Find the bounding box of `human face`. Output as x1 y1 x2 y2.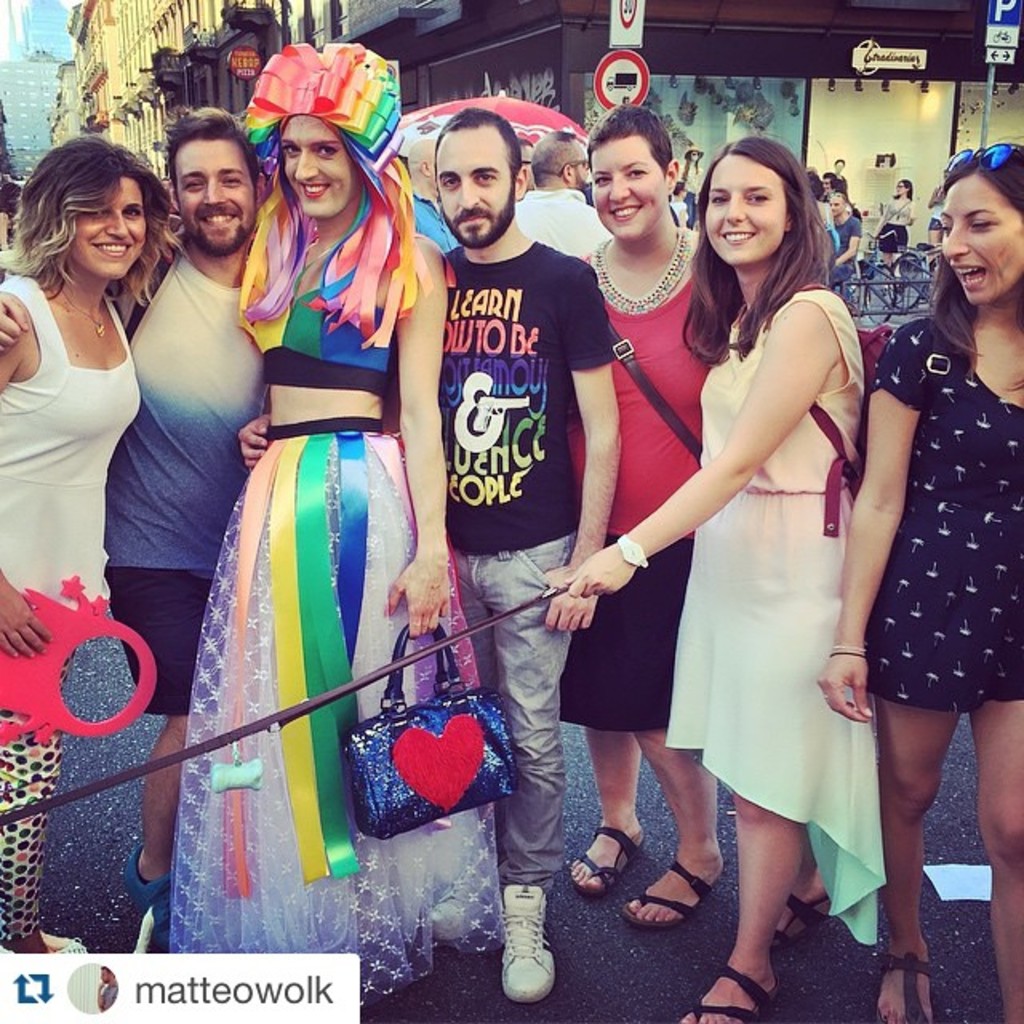
174 141 258 251.
